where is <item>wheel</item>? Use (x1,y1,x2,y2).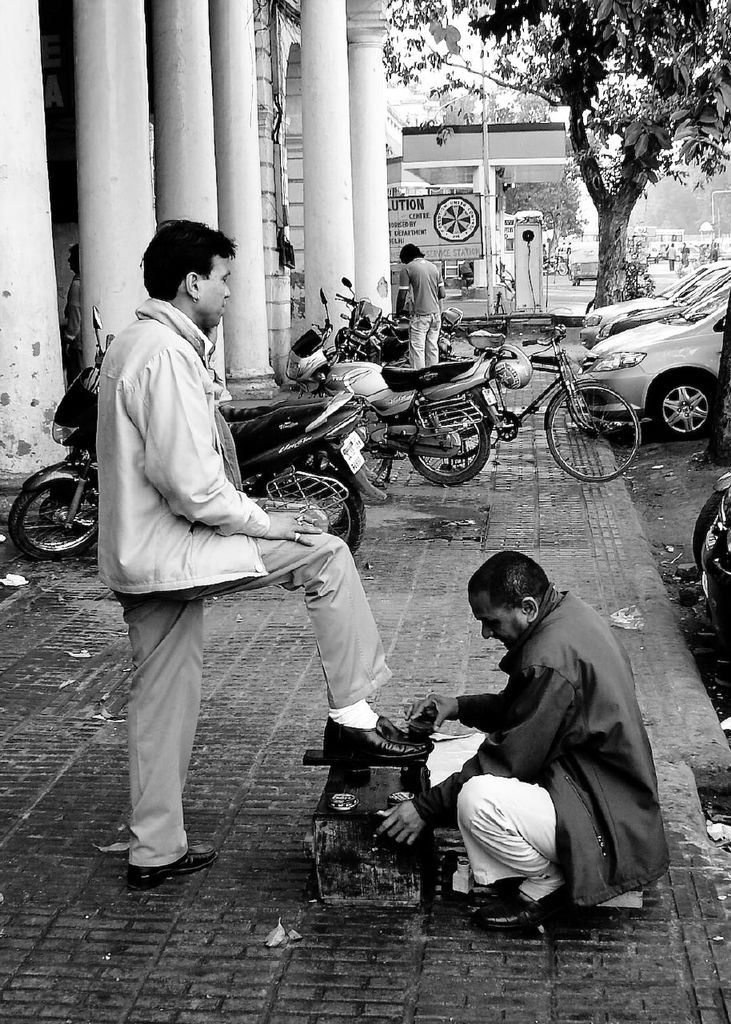
(238,452,372,558).
